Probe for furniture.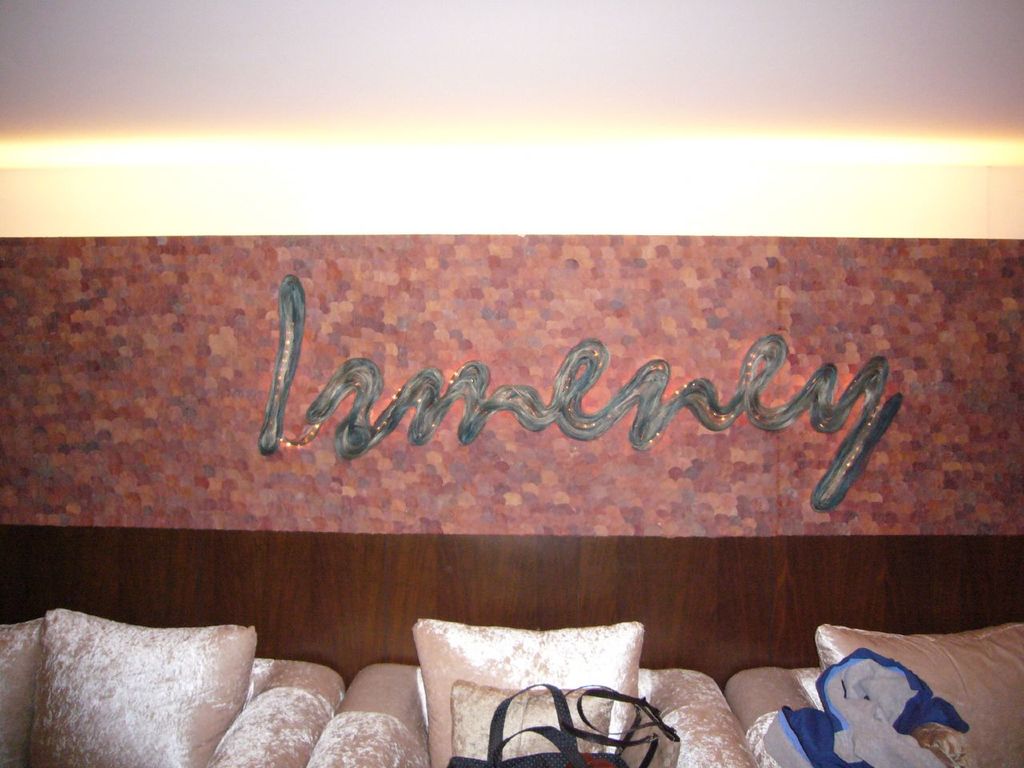
Probe result: x1=725 y1=625 x2=1023 y2=767.
